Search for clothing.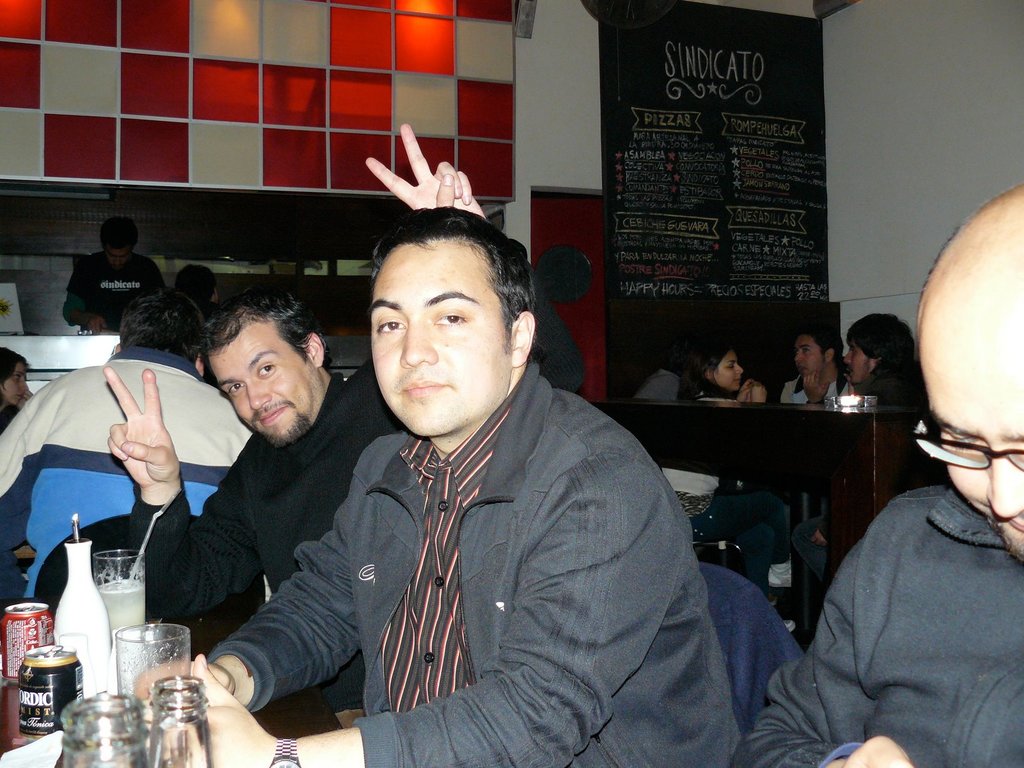
Found at Rect(0, 405, 17, 437).
